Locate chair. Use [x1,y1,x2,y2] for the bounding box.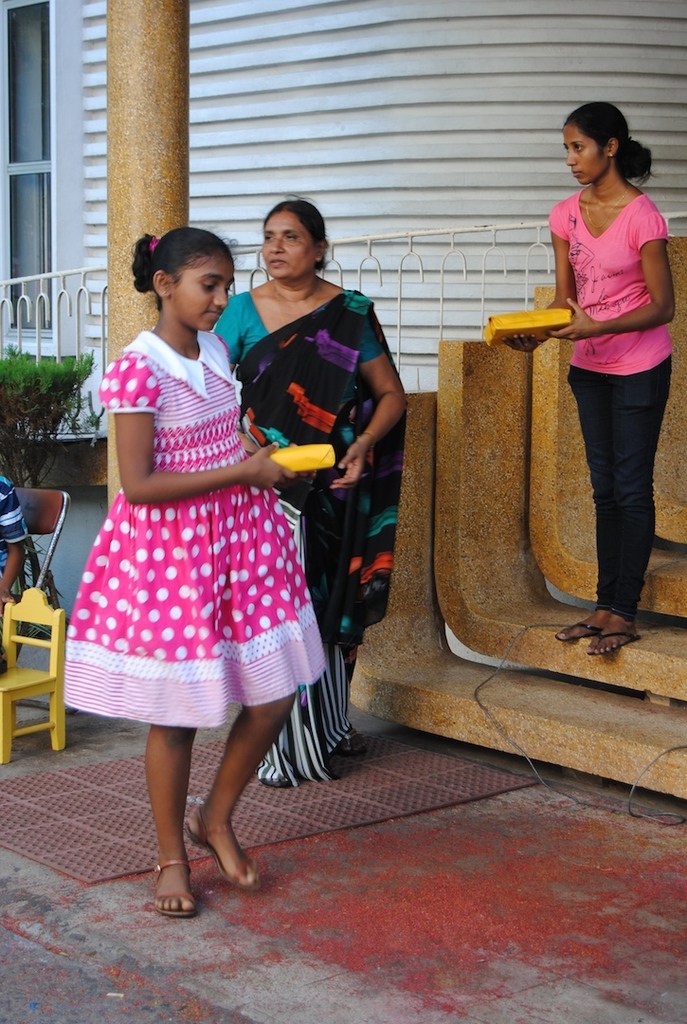
[3,490,74,625].
